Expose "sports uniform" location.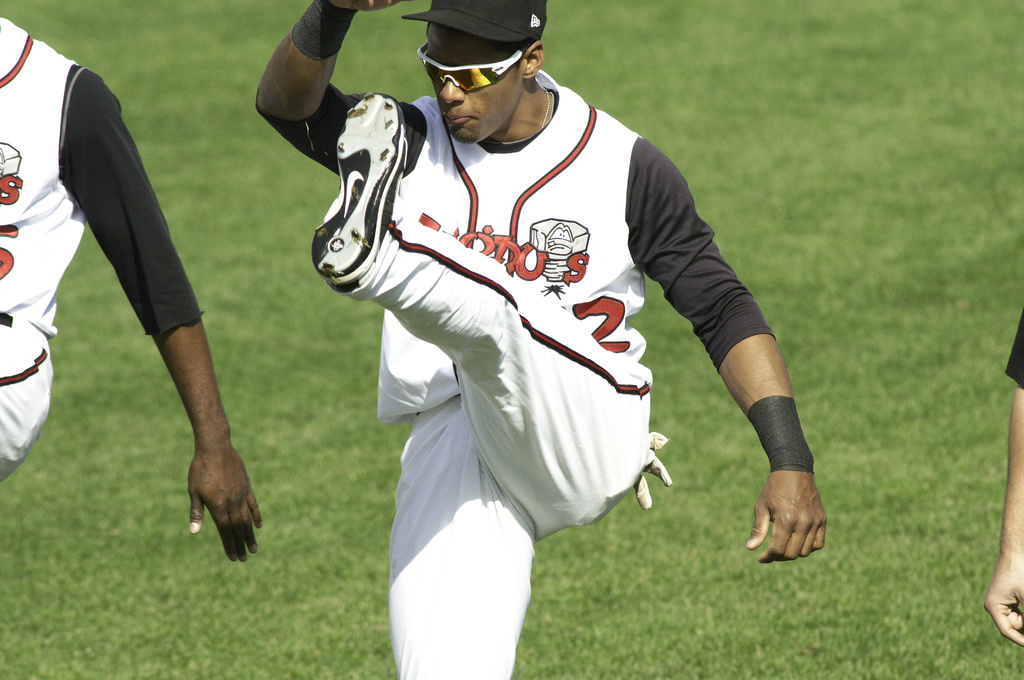
Exposed at x1=0 y1=12 x2=204 y2=477.
